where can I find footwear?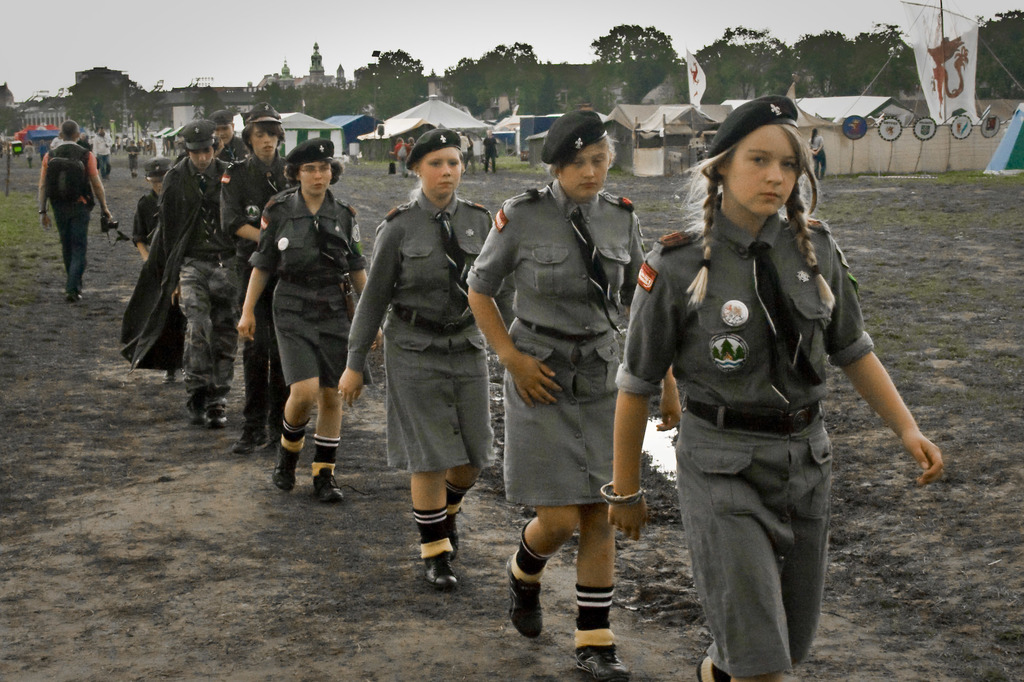
You can find it at x1=205 y1=409 x2=232 y2=426.
